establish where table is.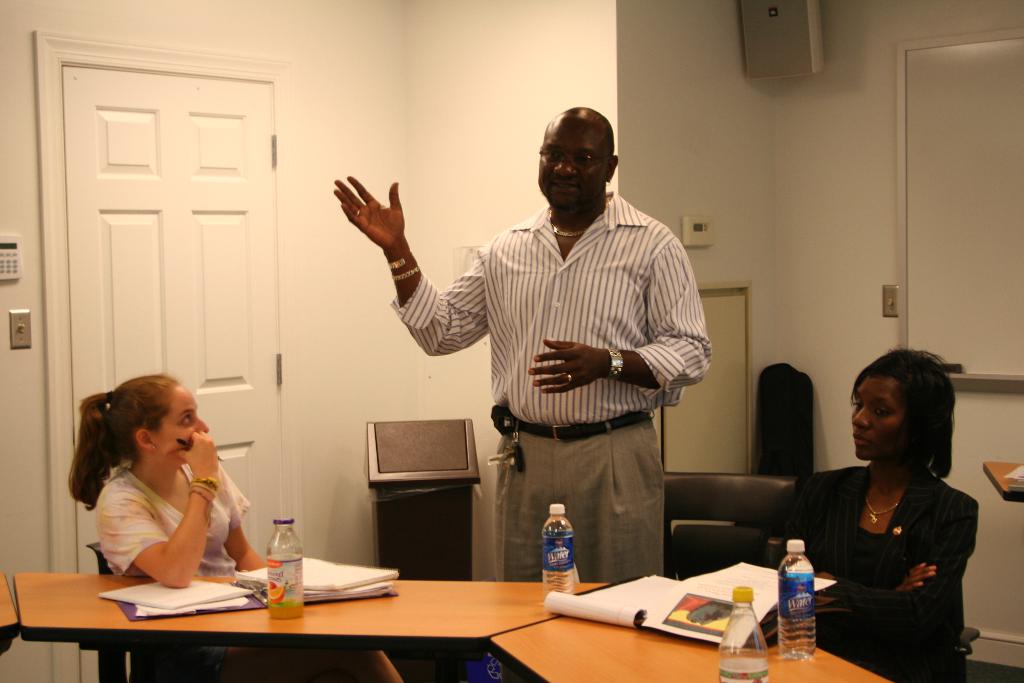
Established at pyautogui.locateOnScreen(489, 616, 892, 682).
